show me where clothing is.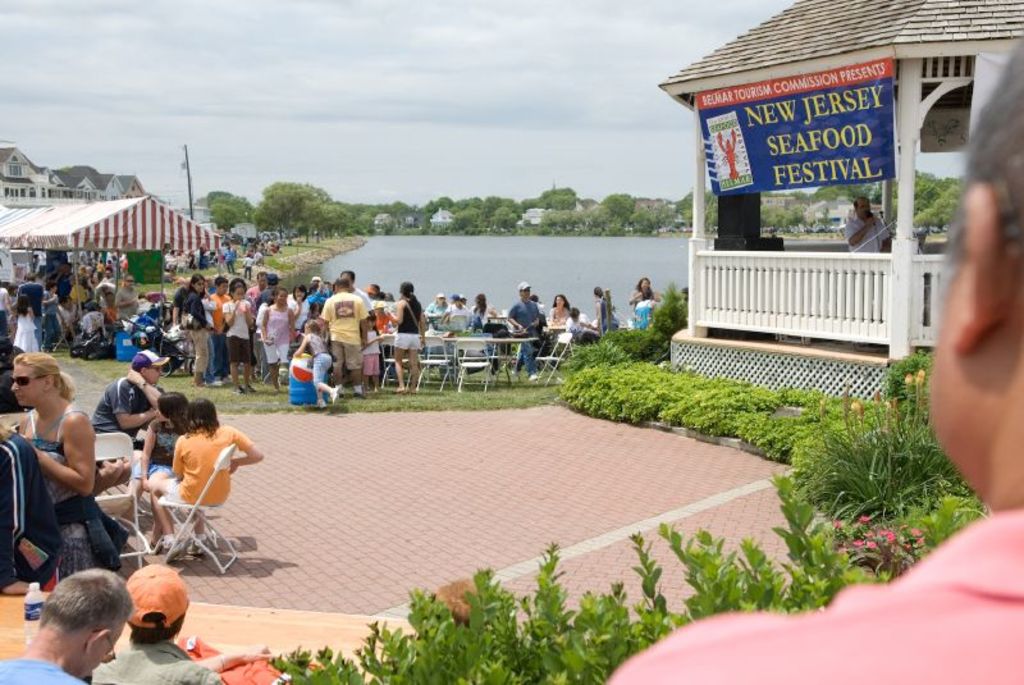
clothing is at x1=170, y1=631, x2=319, y2=684.
